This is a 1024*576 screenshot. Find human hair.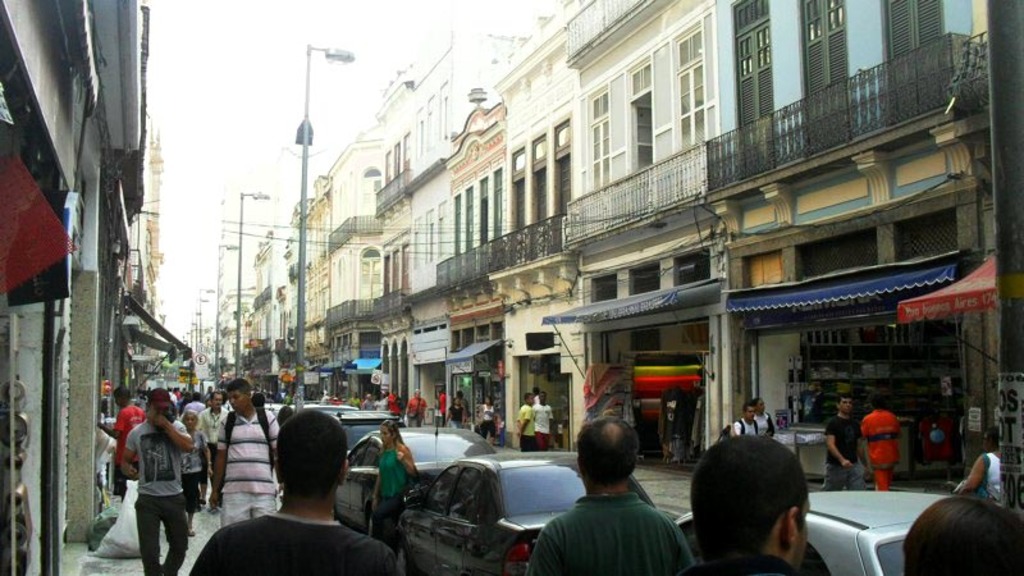
Bounding box: 744/403/754/415.
